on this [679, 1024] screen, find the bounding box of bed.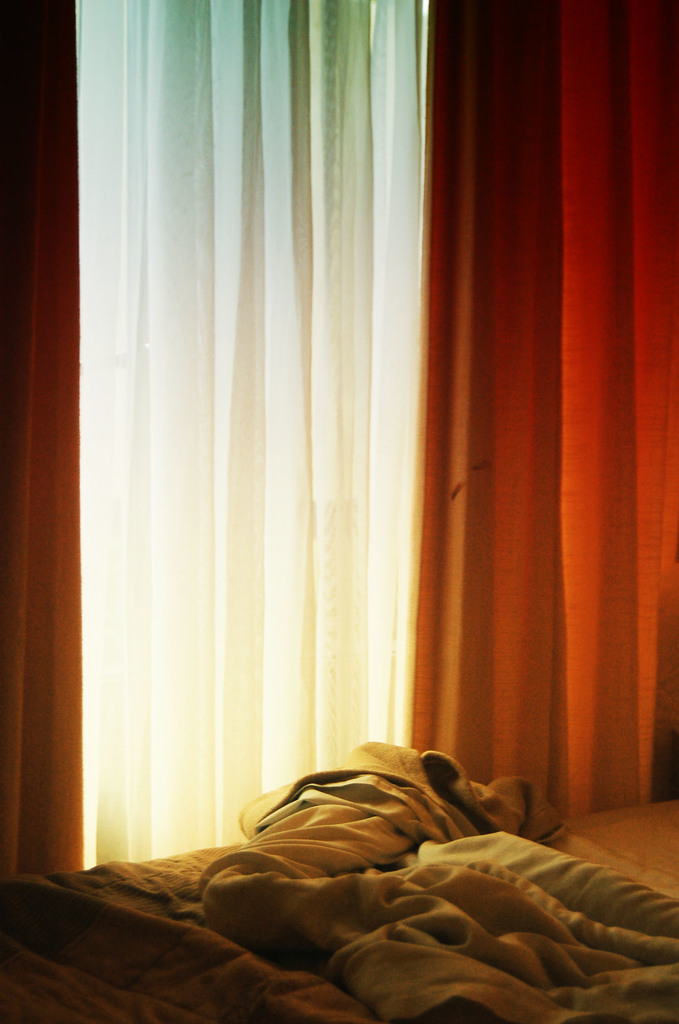
Bounding box: x1=0 y1=732 x2=678 y2=1023.
